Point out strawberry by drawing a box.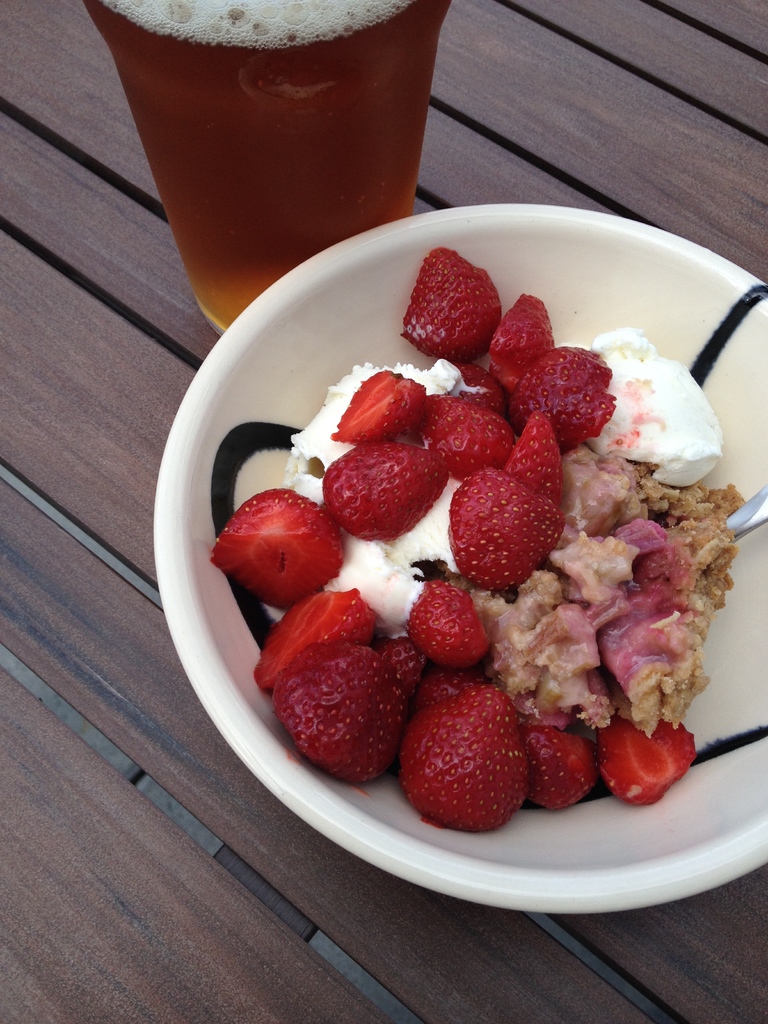
247/588/373/695.
